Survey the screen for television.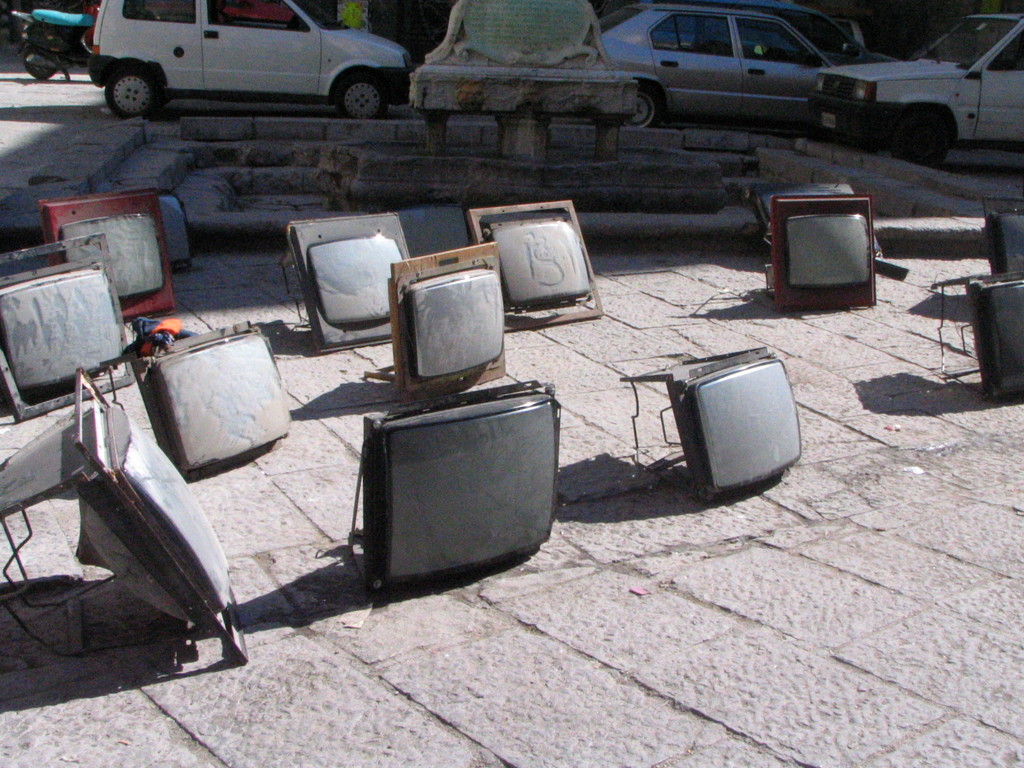
Survey found: pyautogui.locateOnScreen(748, 177, 889, 254).
